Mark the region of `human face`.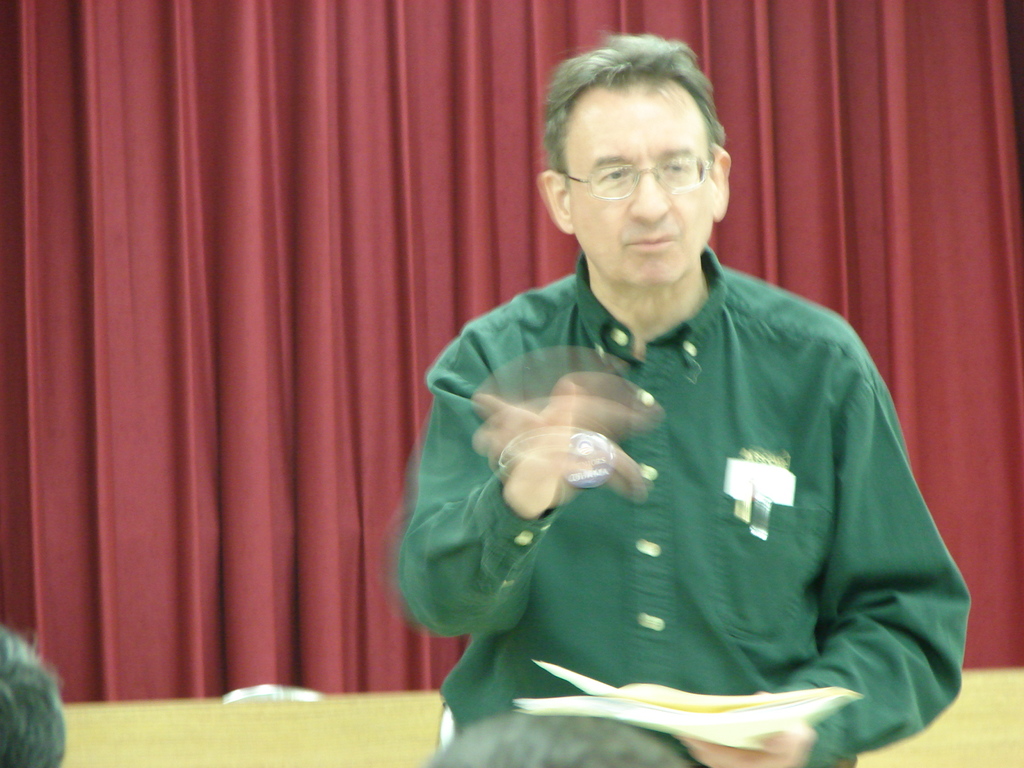
Region: left=563, top=84, right=716, bottom=289.
